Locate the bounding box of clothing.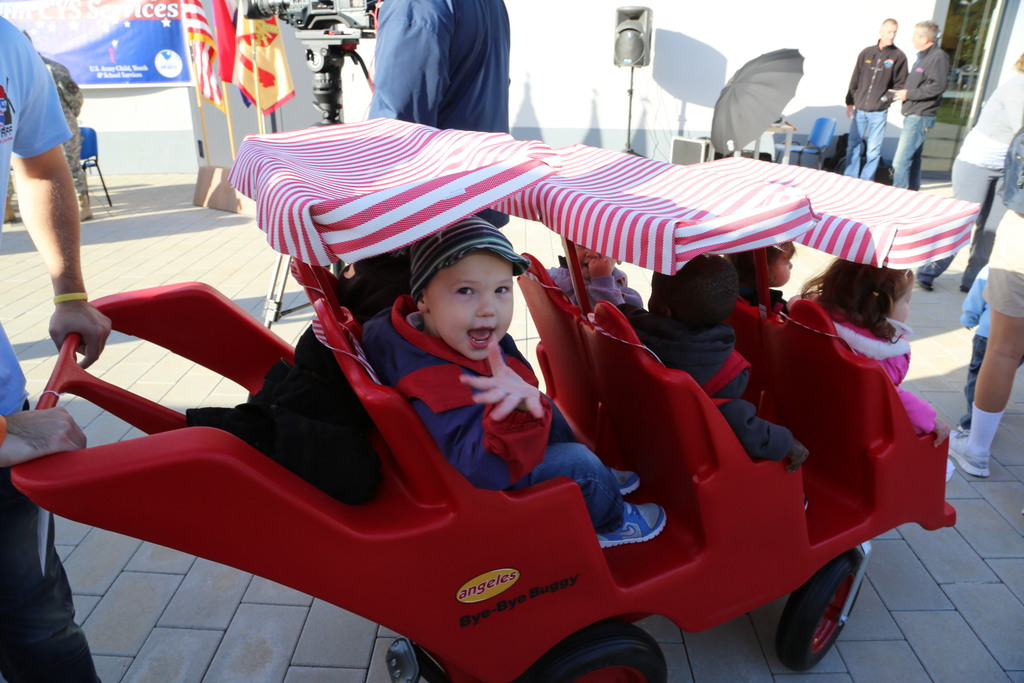
Bounding box: rect(785, 286, 929, 434).
